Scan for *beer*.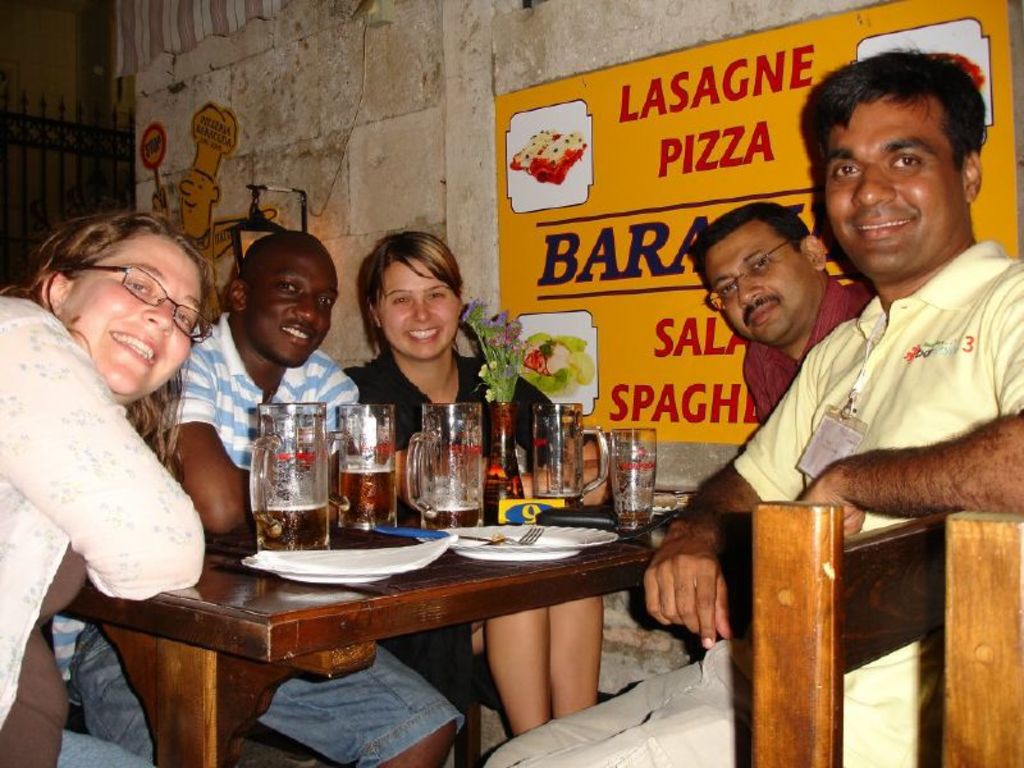
Scan result: 246 402 337 566.
